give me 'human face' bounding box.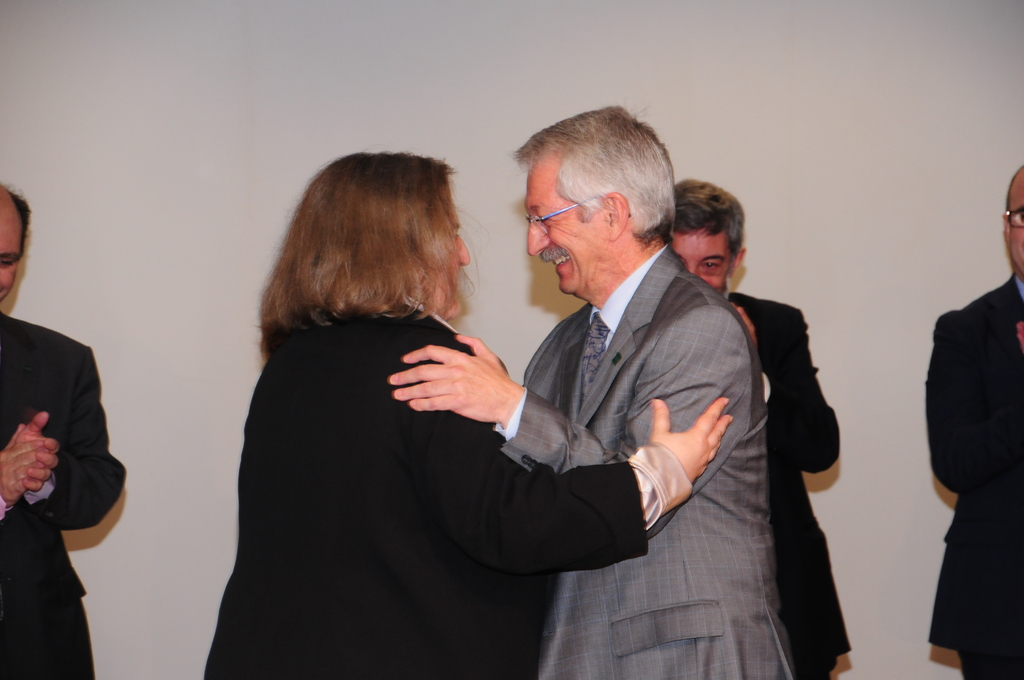
crop(1011, 176, 1023, 284).
